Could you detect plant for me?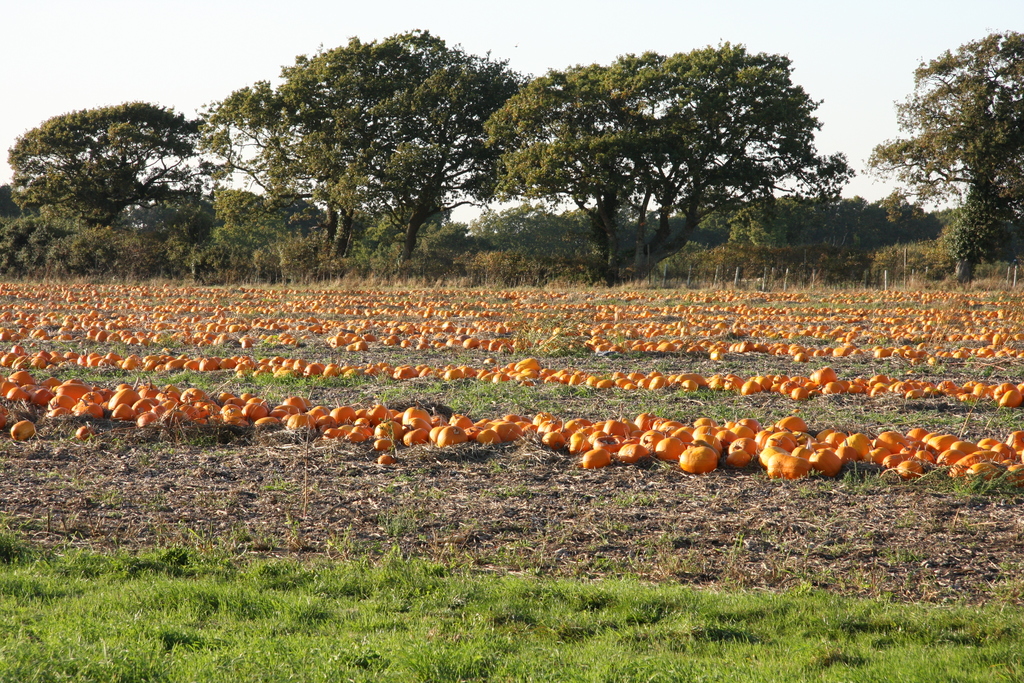
Detection result: region(105, 486, 126, 506).
